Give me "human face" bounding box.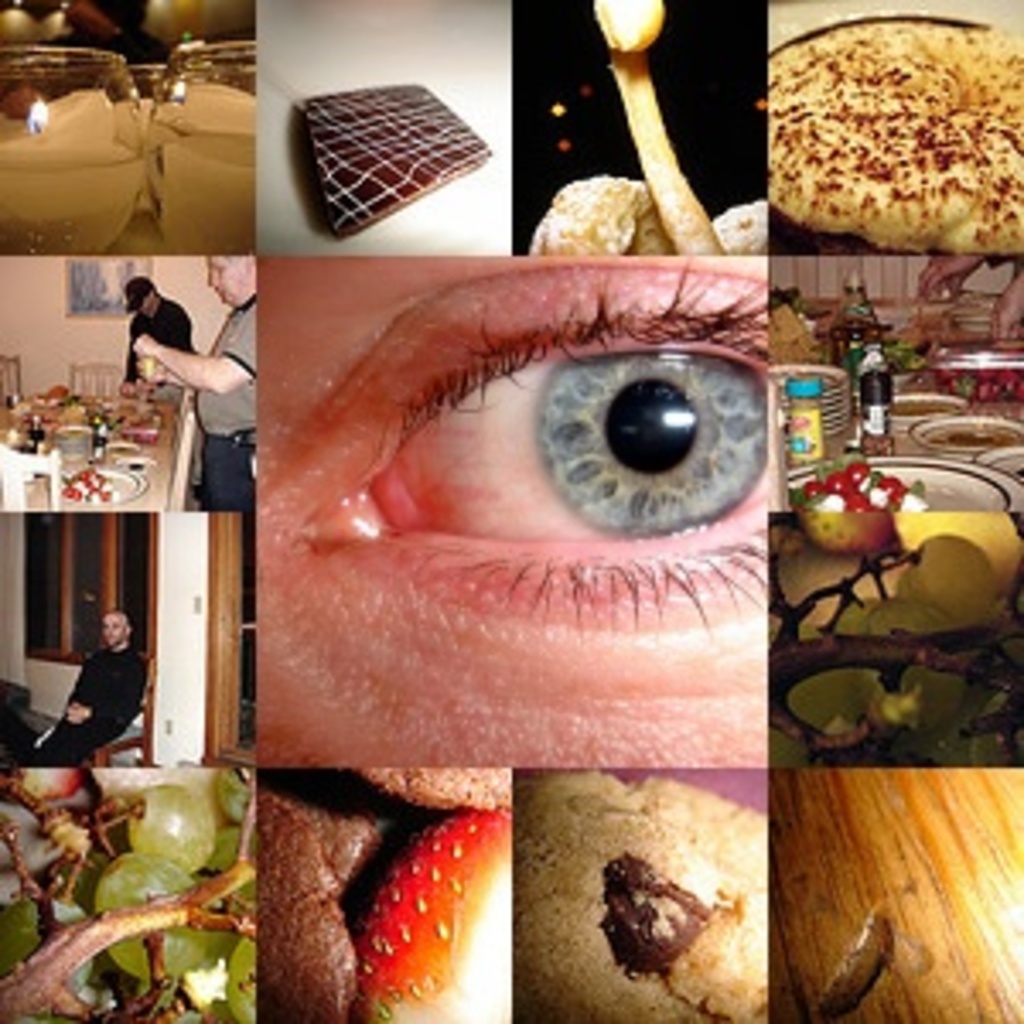
bbox=[256, 256, 761, 761].
